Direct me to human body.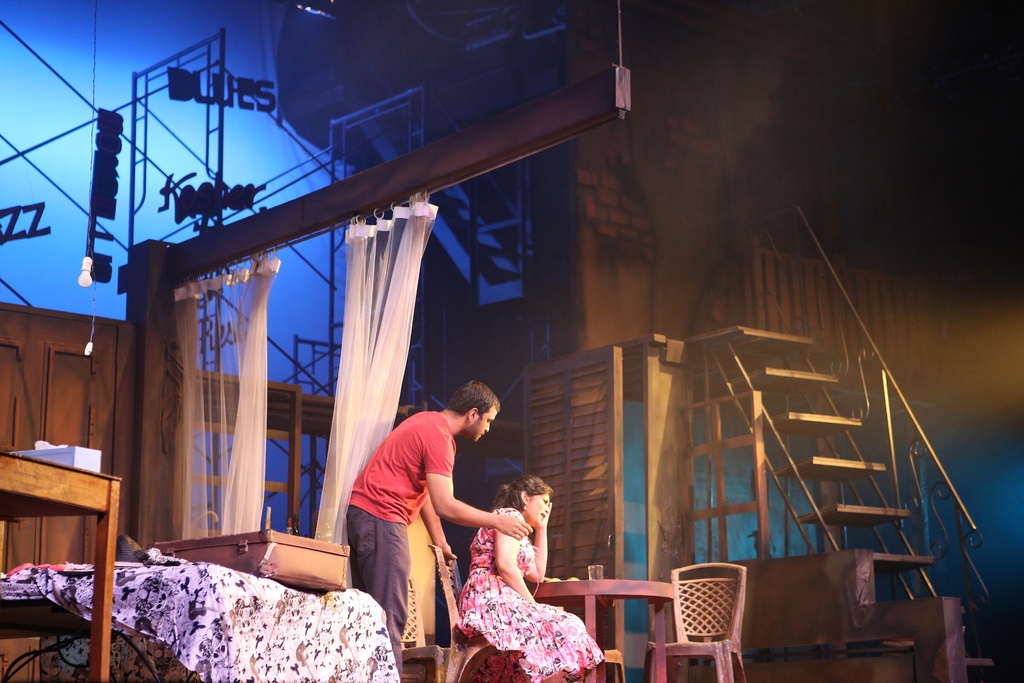
Direction: {"x1": 458, "y1": 474, "x2": 602, "y2": 682}.
